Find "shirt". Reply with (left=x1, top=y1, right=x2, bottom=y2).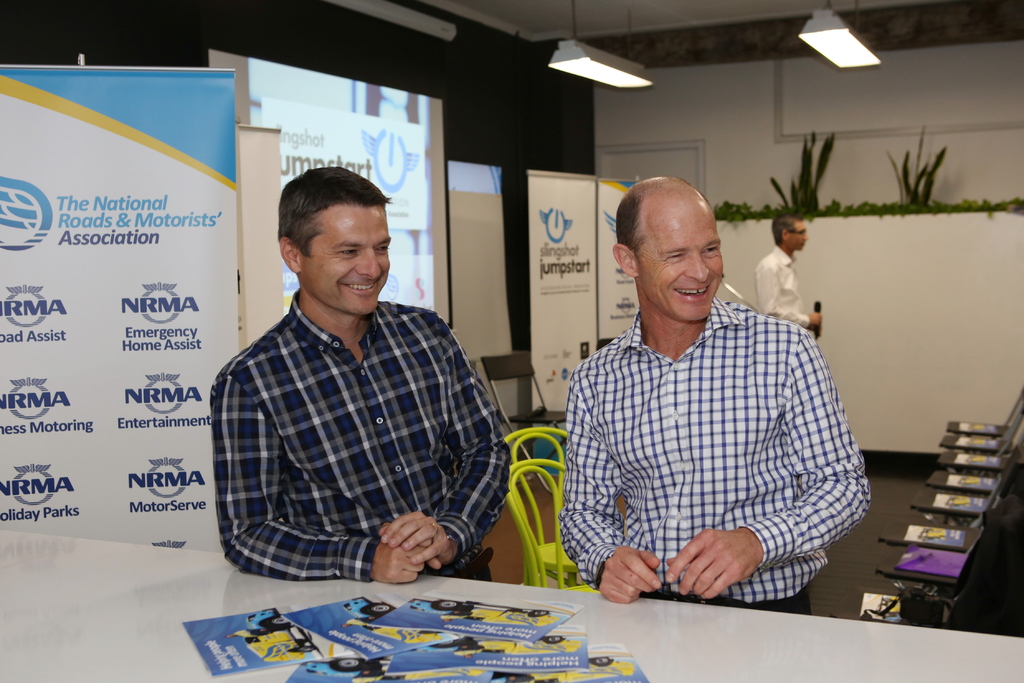
(left=213, top=290, right=516, bottom=583).
